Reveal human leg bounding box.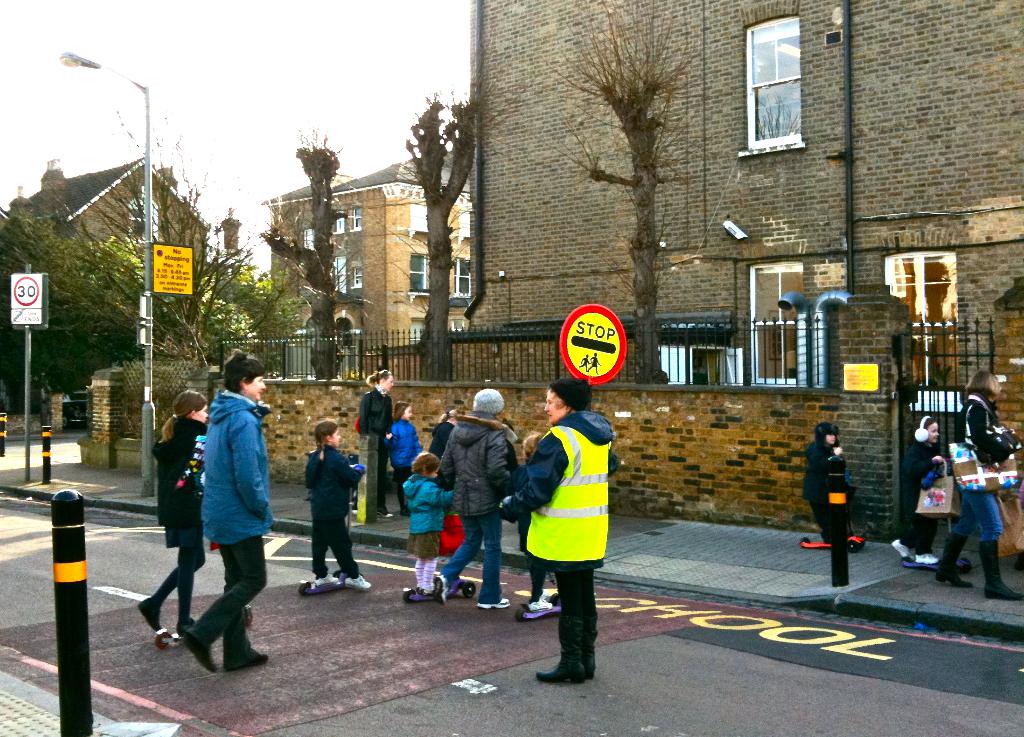
Revealed: 966:489:1023:601.
